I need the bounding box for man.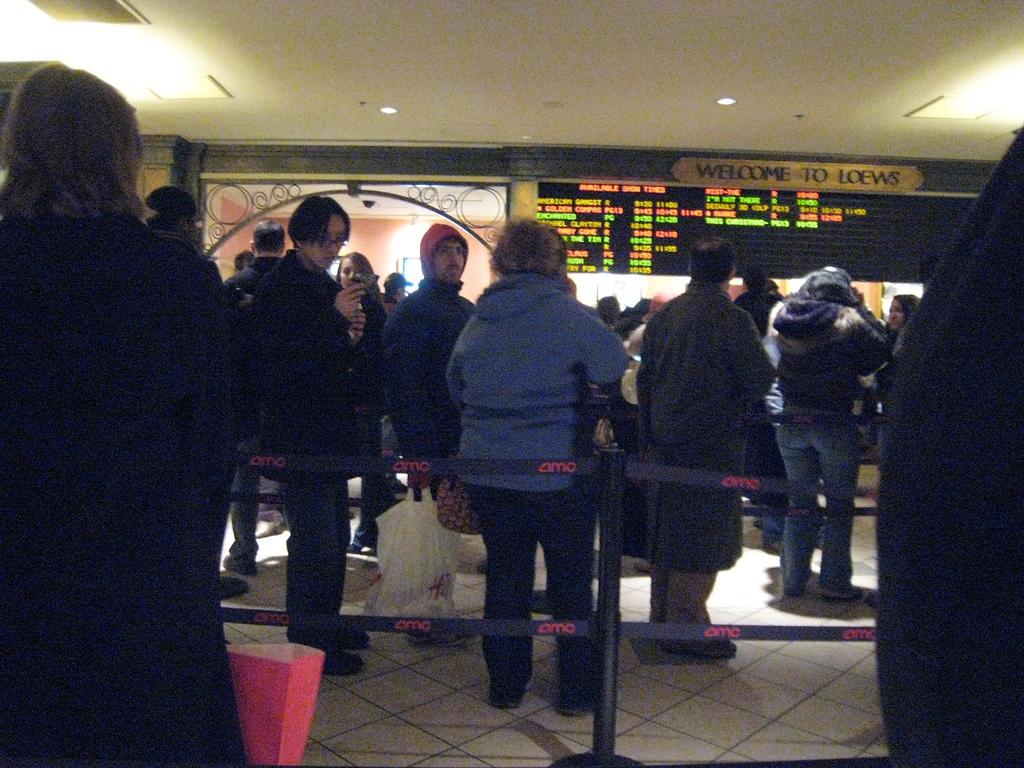
Here it is: [left=383, top=220, right=477, bottom=661].
